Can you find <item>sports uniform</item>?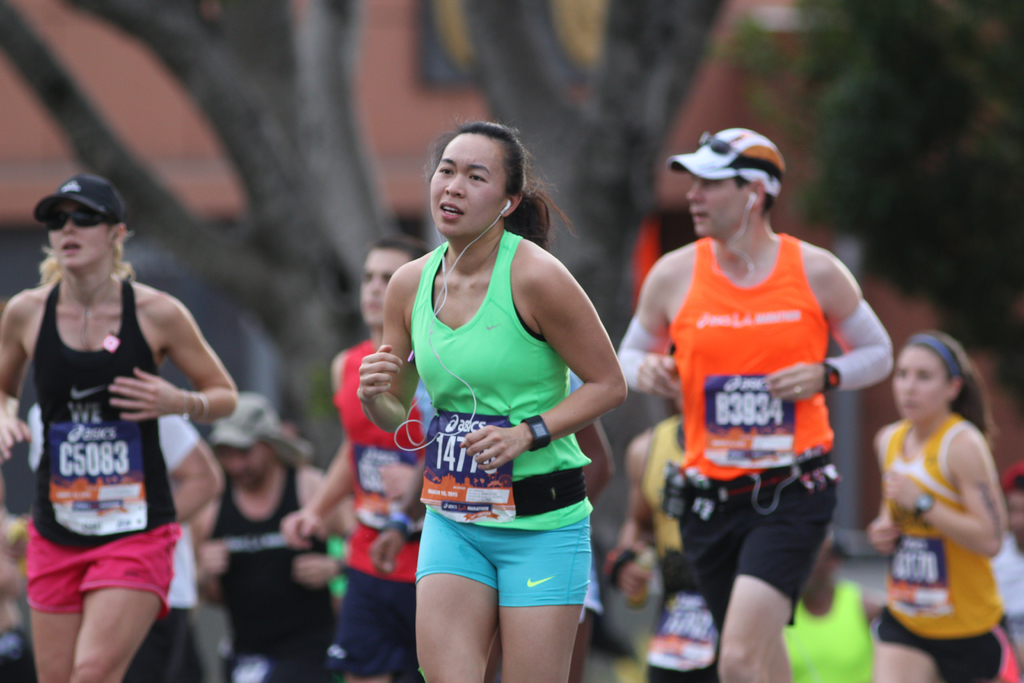
Yes, bounding box: (414,228,593,606).
